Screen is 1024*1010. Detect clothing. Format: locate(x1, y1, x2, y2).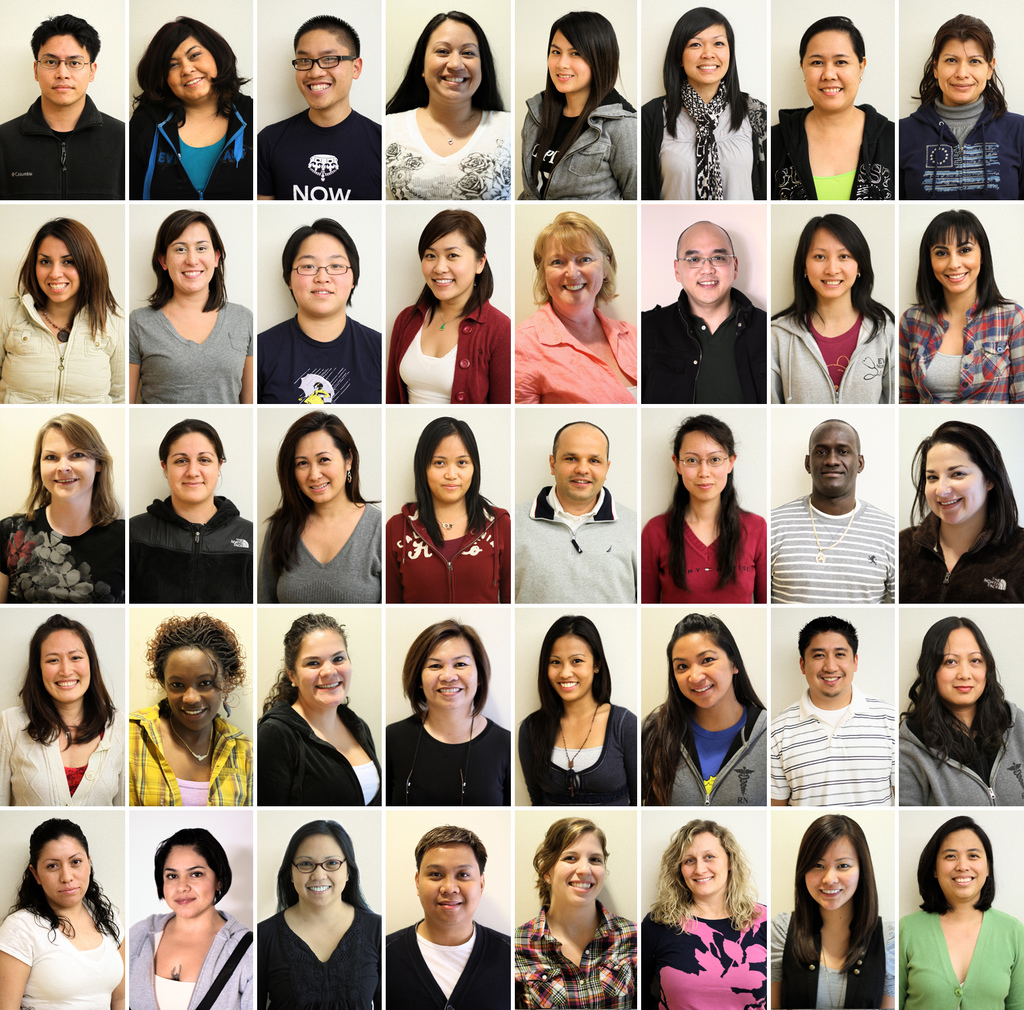
locate(244, 916, 395, 1009).
